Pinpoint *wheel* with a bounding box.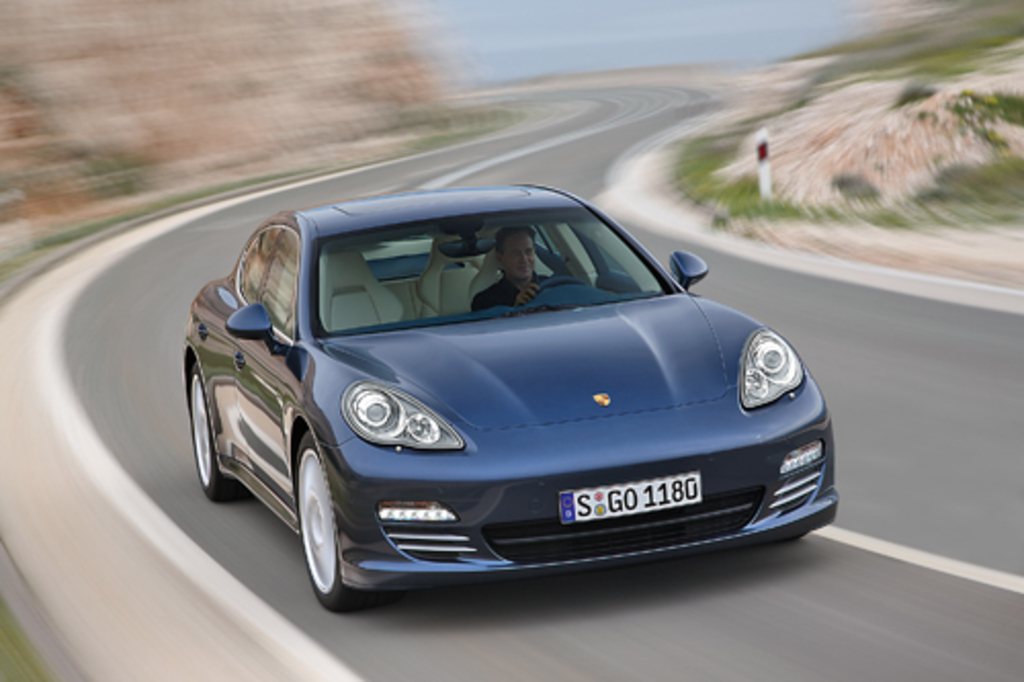
locate(537, 274, 584, 293).
